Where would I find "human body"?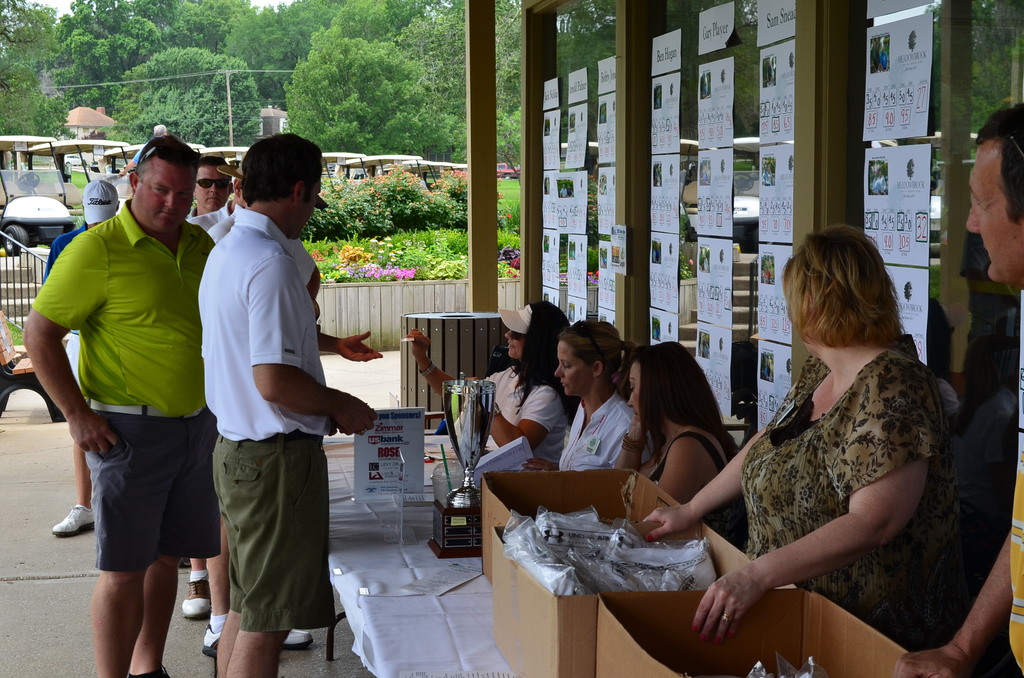
At (x1=517, y1=383, x2=658, y2=472).
